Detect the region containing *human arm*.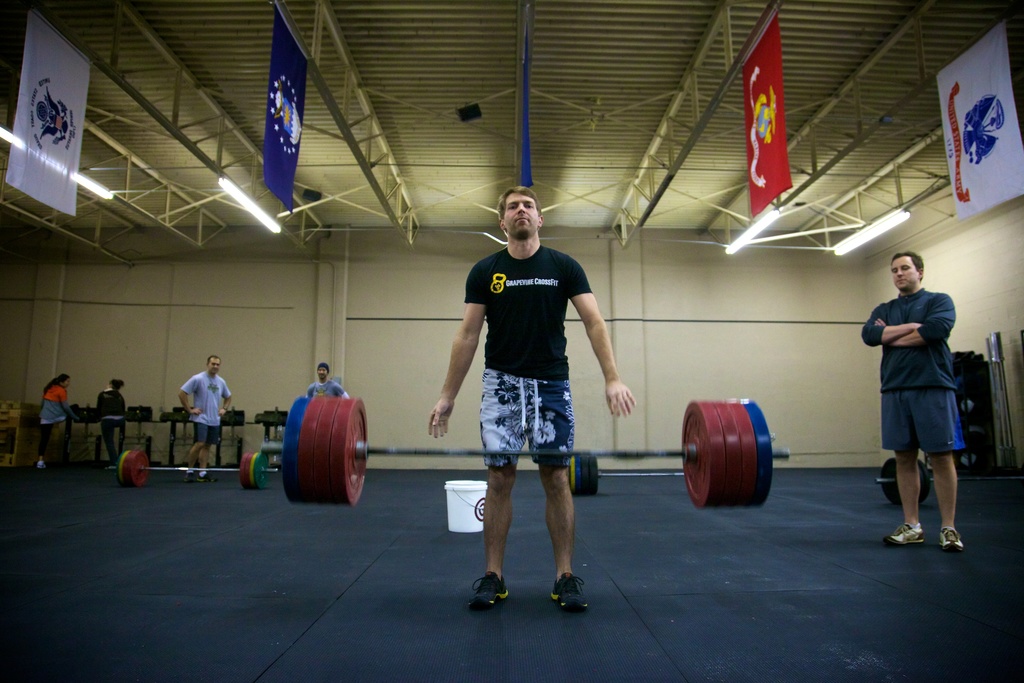
(95, 396, 98, 409).
